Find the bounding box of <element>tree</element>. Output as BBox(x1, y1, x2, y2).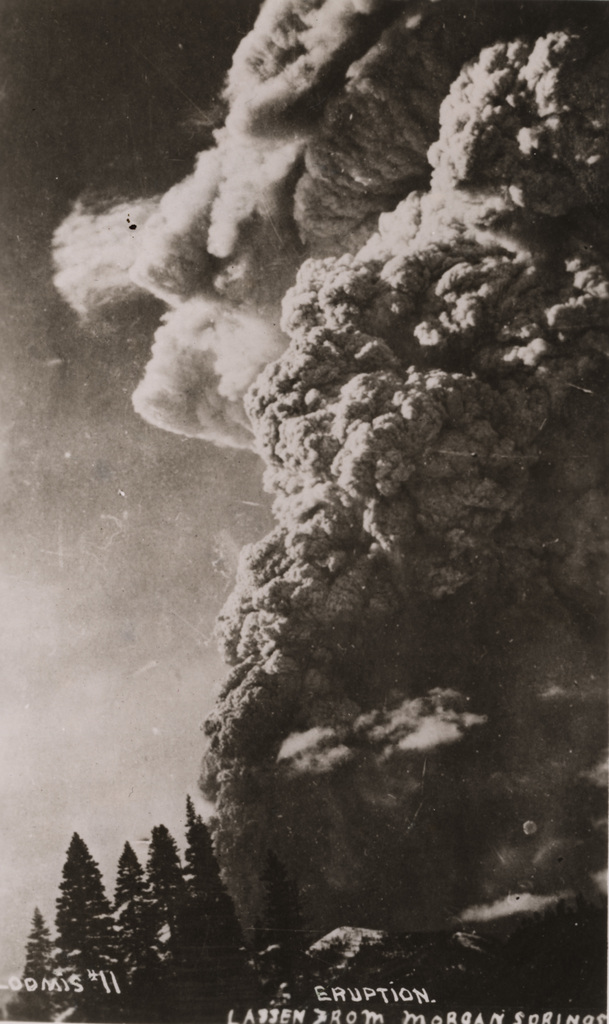
BBox(151, 828, 186, 969).
